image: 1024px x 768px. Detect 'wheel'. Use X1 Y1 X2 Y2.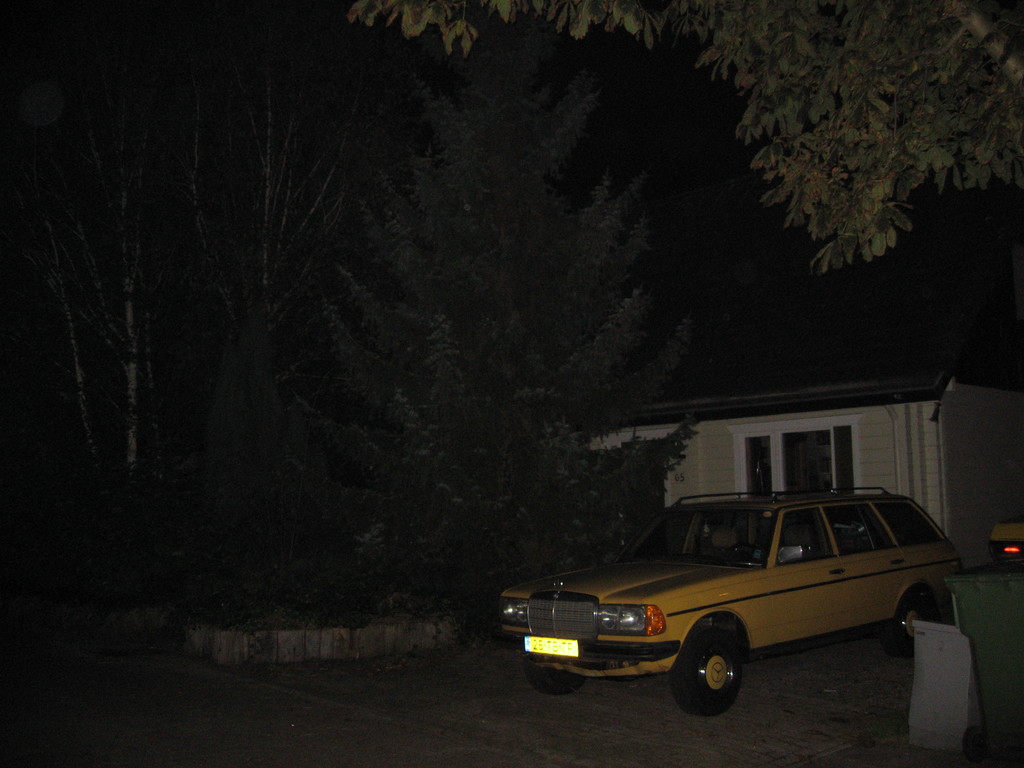
881 596 929 658.
